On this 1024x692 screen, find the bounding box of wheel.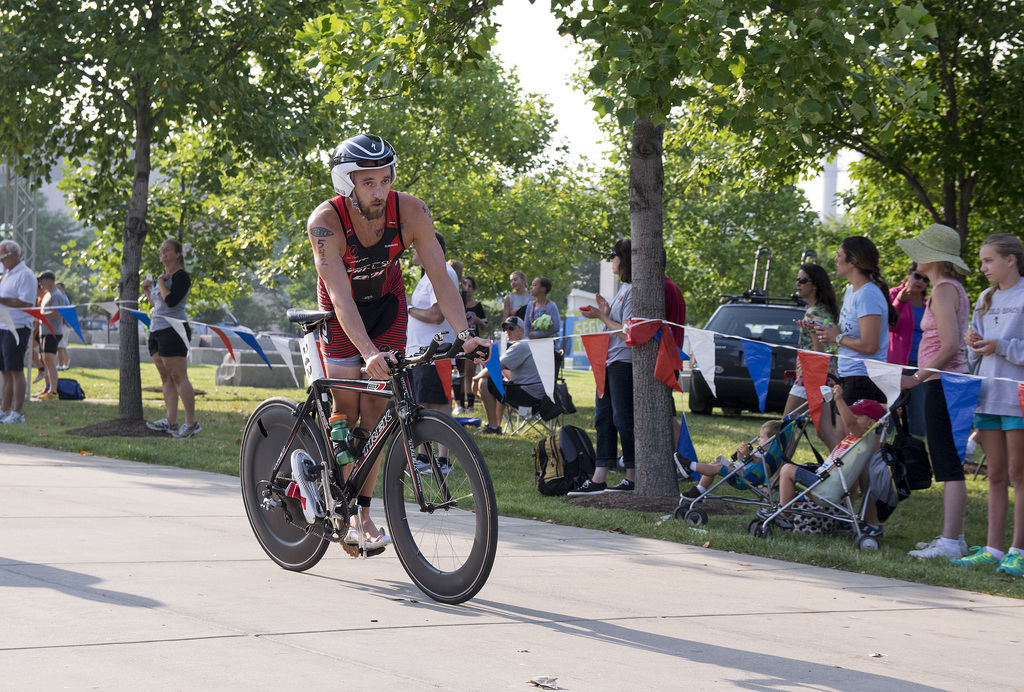
Bounding box: 721, 408, 743, 416.
